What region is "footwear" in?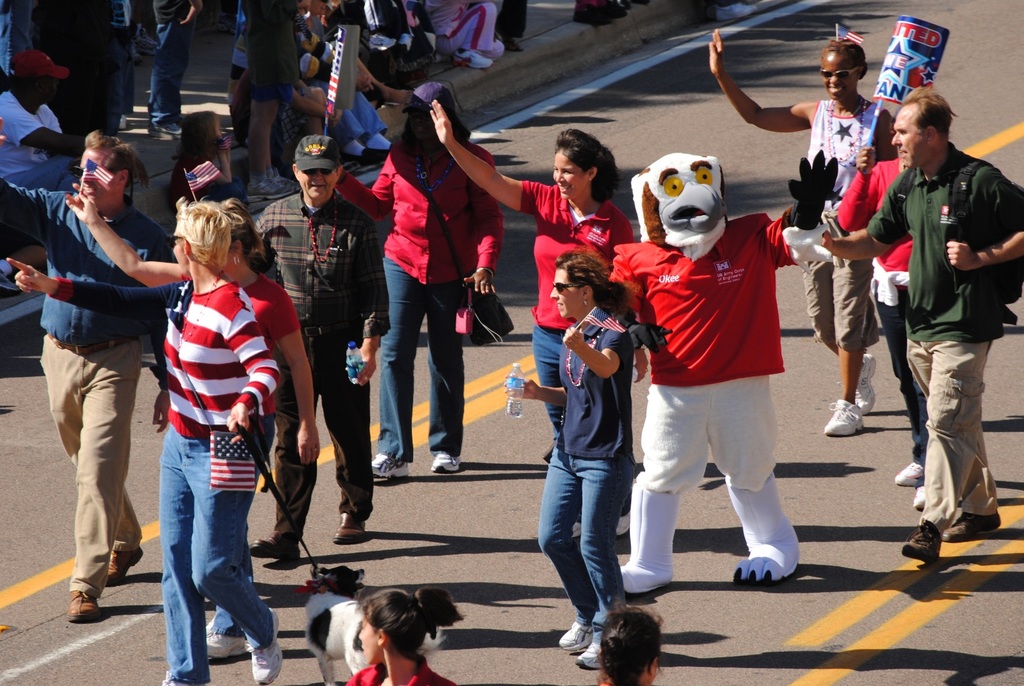
(159, 663, 194, 685).
